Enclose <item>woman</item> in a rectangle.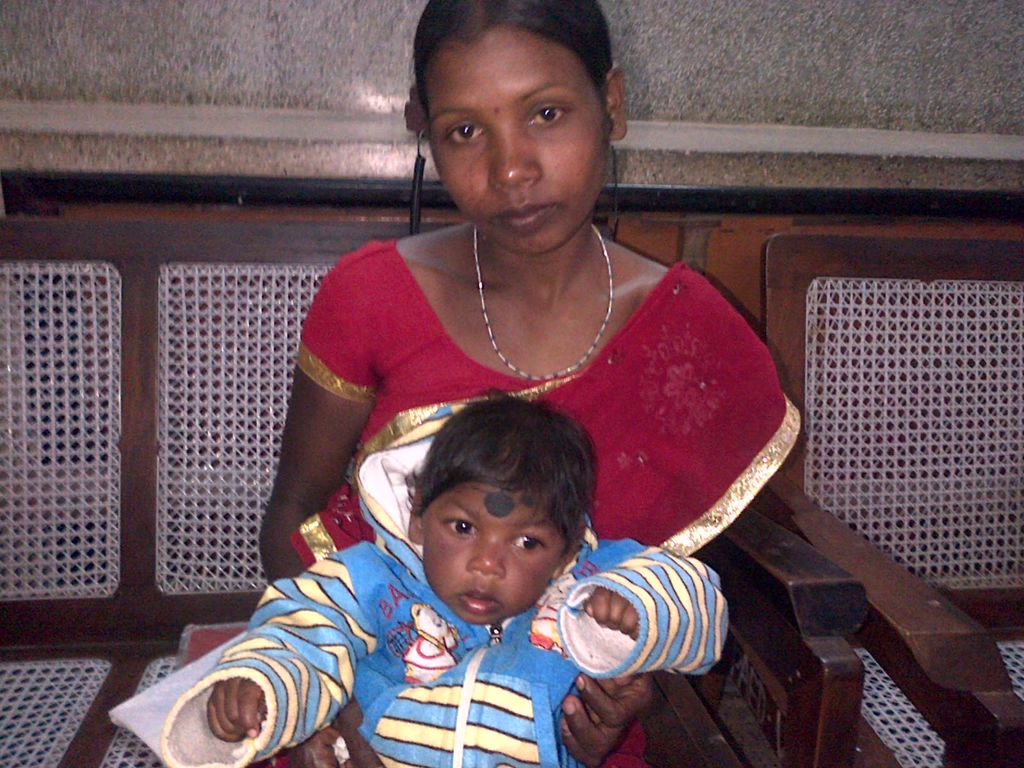
(left=257, top=0, right=806, bottom=765).
